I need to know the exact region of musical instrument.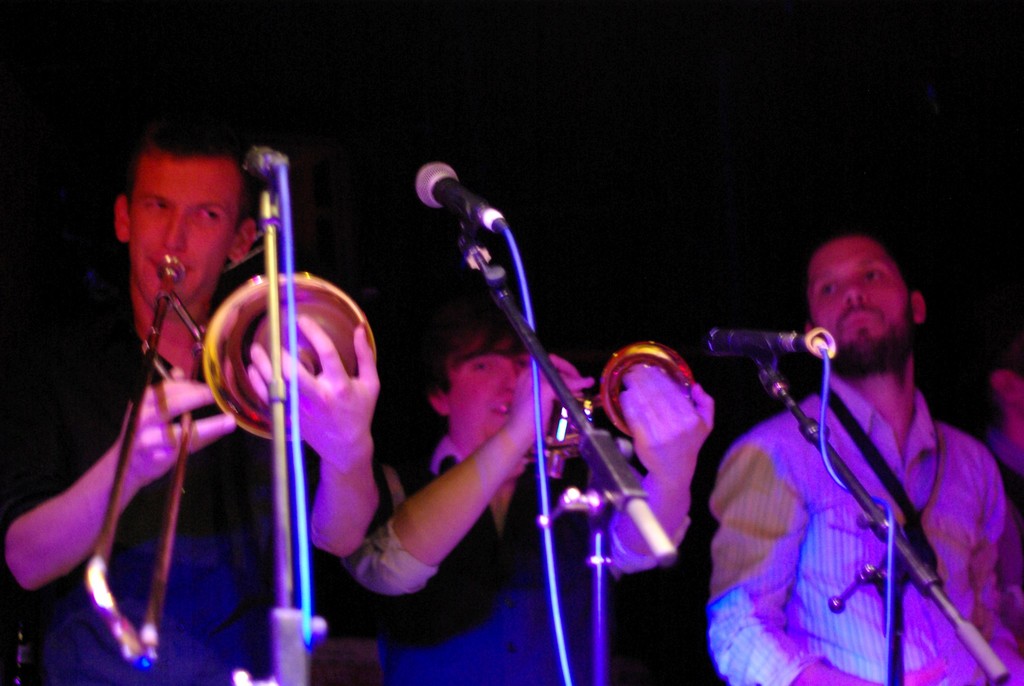
Region: [left=152, top=210, right=392, bottom=563].
